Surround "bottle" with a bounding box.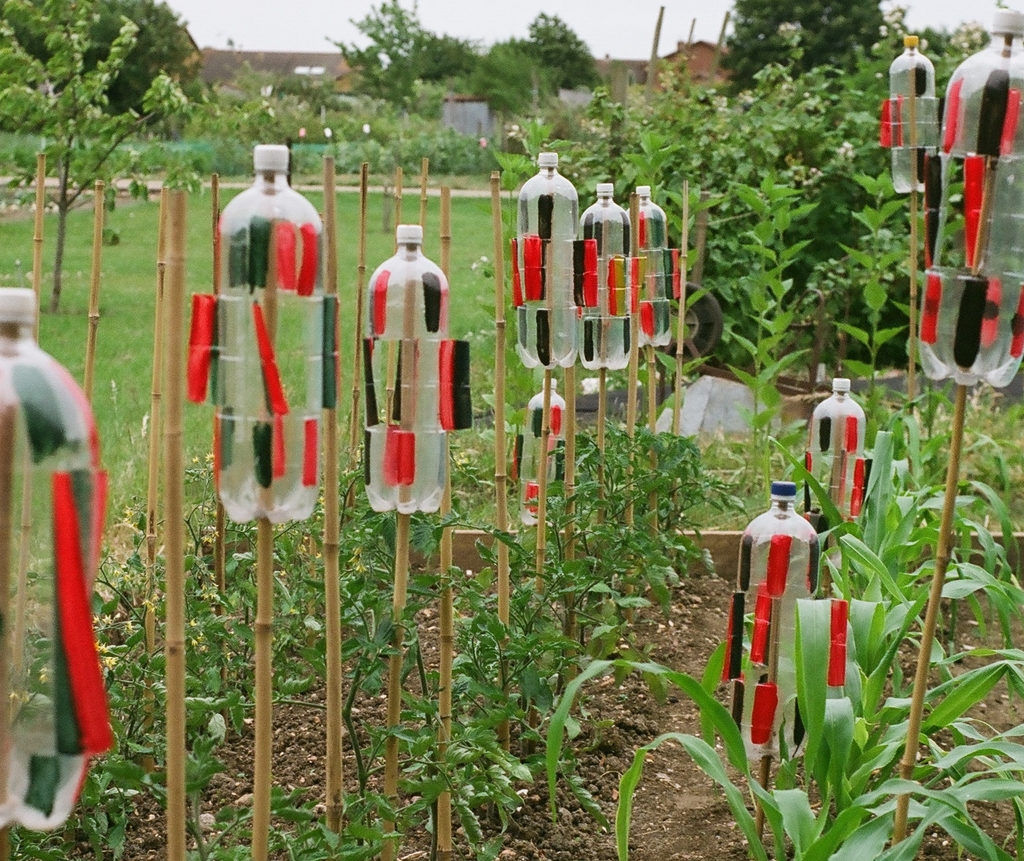
<region>340, 216, 462, 512</region>.
